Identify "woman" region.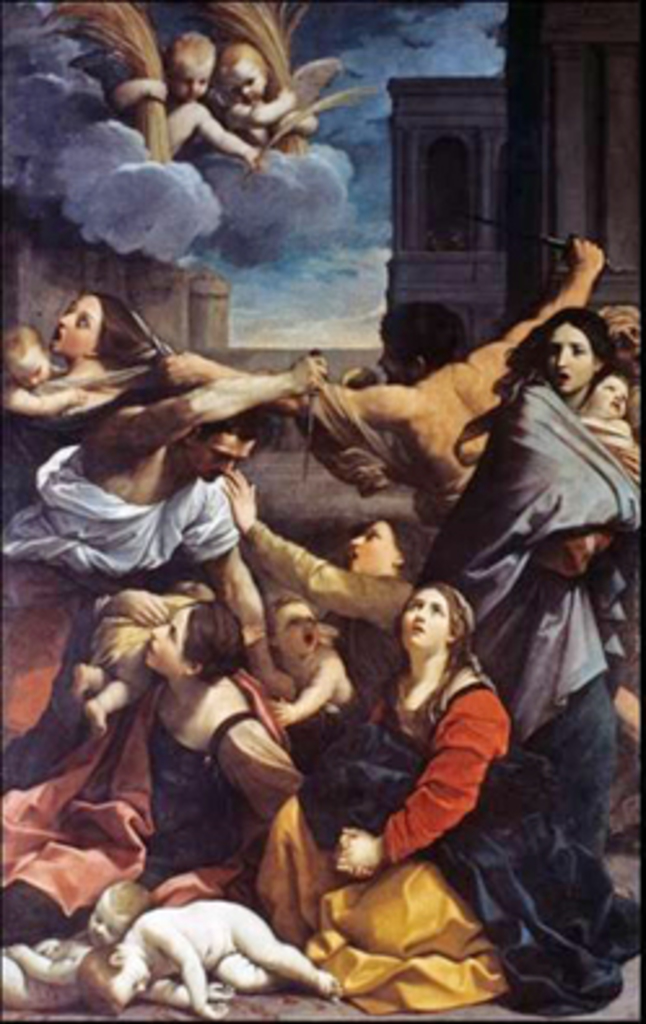
Region: left=218, top=464, right=433, bottom=736.
